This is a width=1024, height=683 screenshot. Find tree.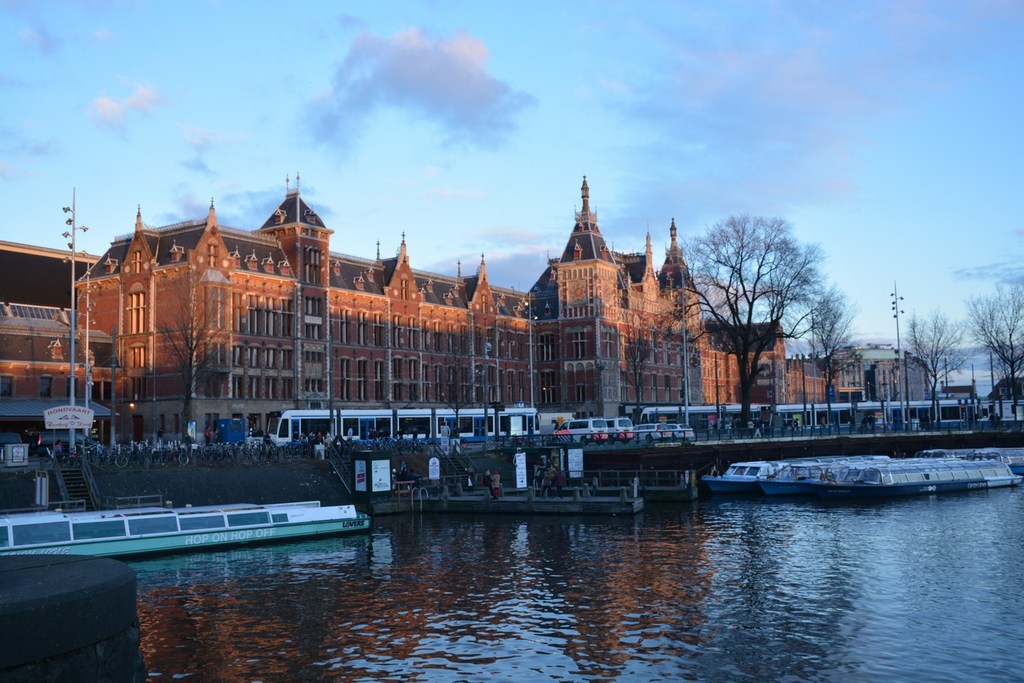
Bounding box: pyautogui.locateOnScreen(661, 206, 856, 435).
